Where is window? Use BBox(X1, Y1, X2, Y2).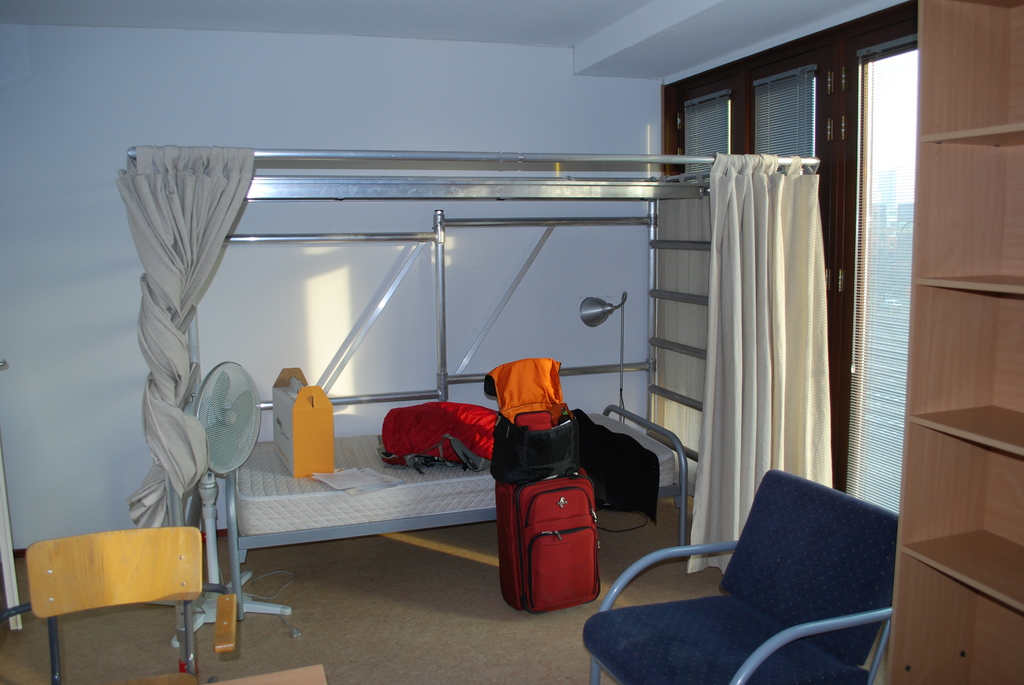
BBox(666, 0, 922, 518).
